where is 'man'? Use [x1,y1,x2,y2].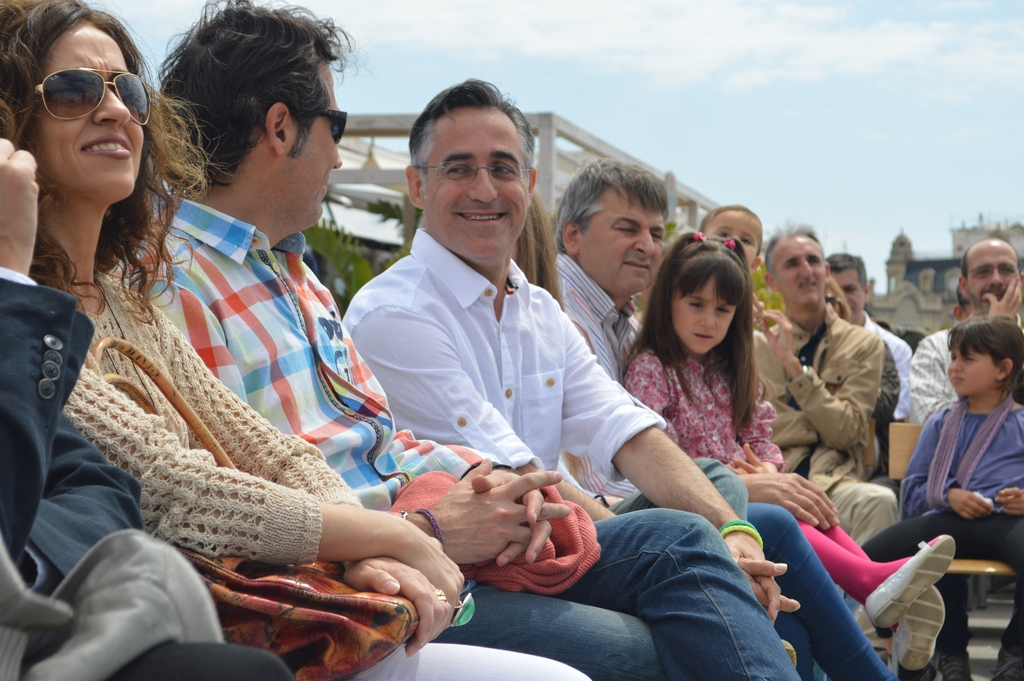
[751,221,899,555].
